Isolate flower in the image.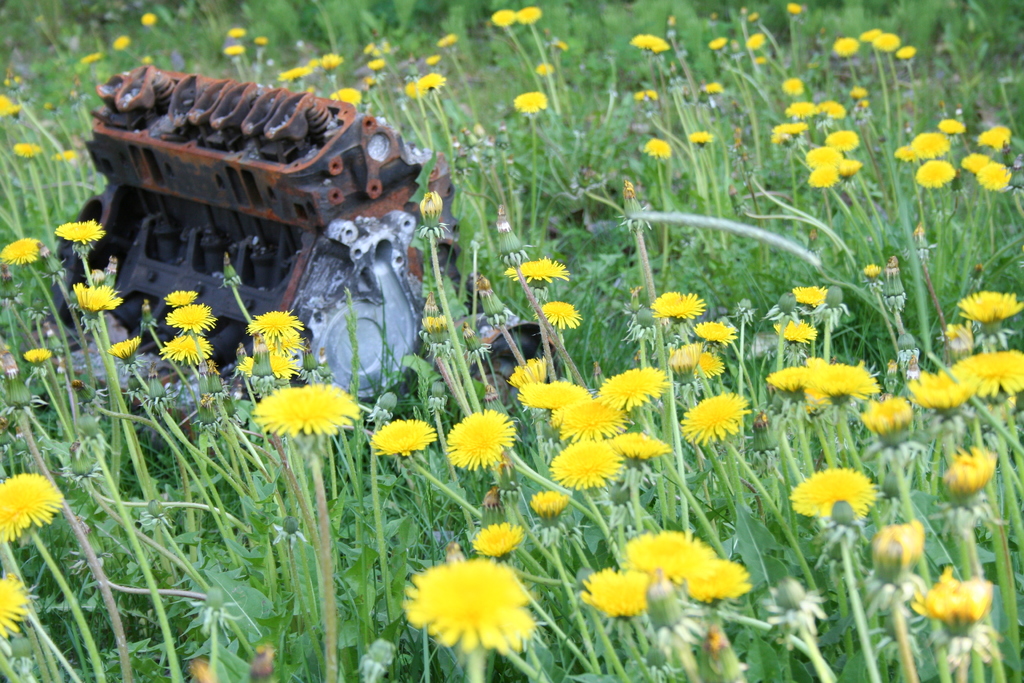
Isolated region: 981,158,1014,191.
